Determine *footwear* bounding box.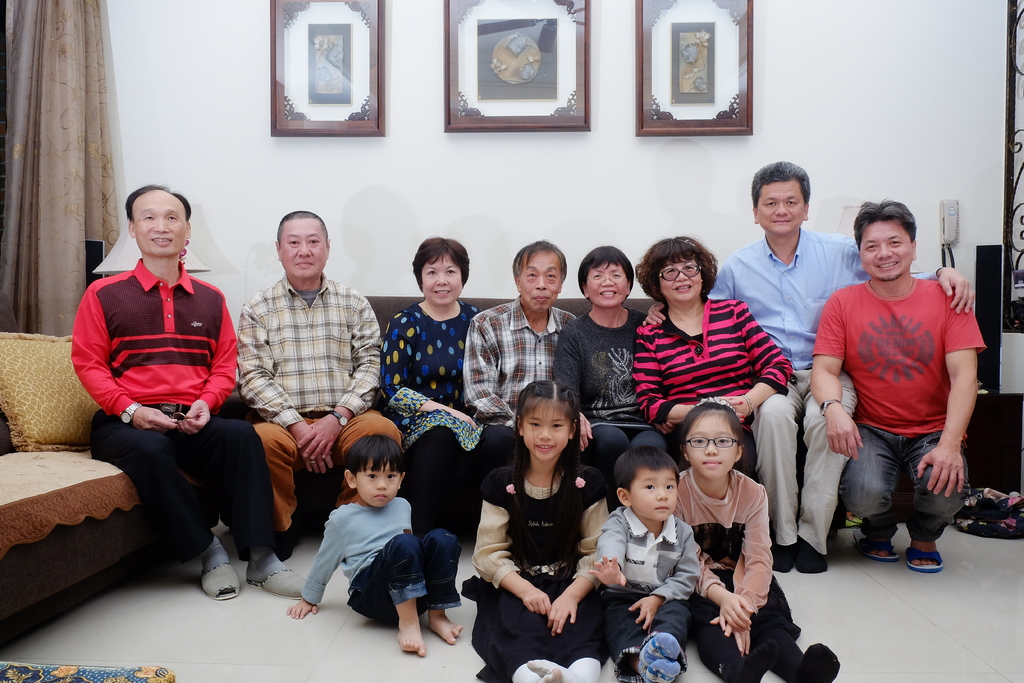
Determined: box(641, 630, 681, 682).
